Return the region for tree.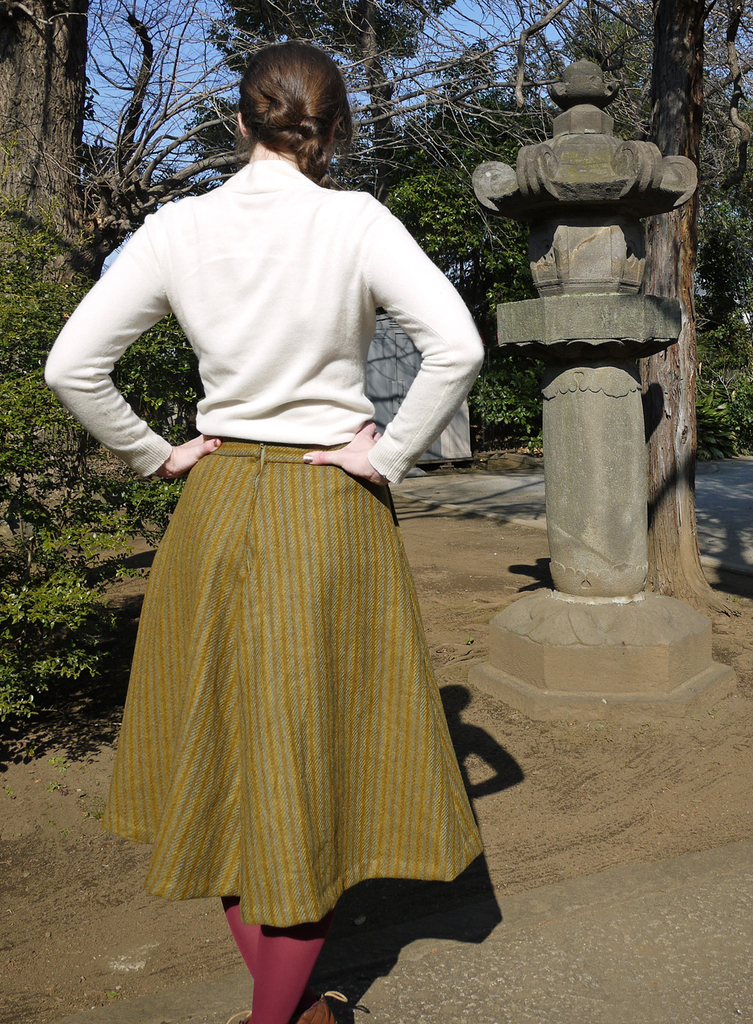
x1=0, y1=0, x2=99, y2=336.
